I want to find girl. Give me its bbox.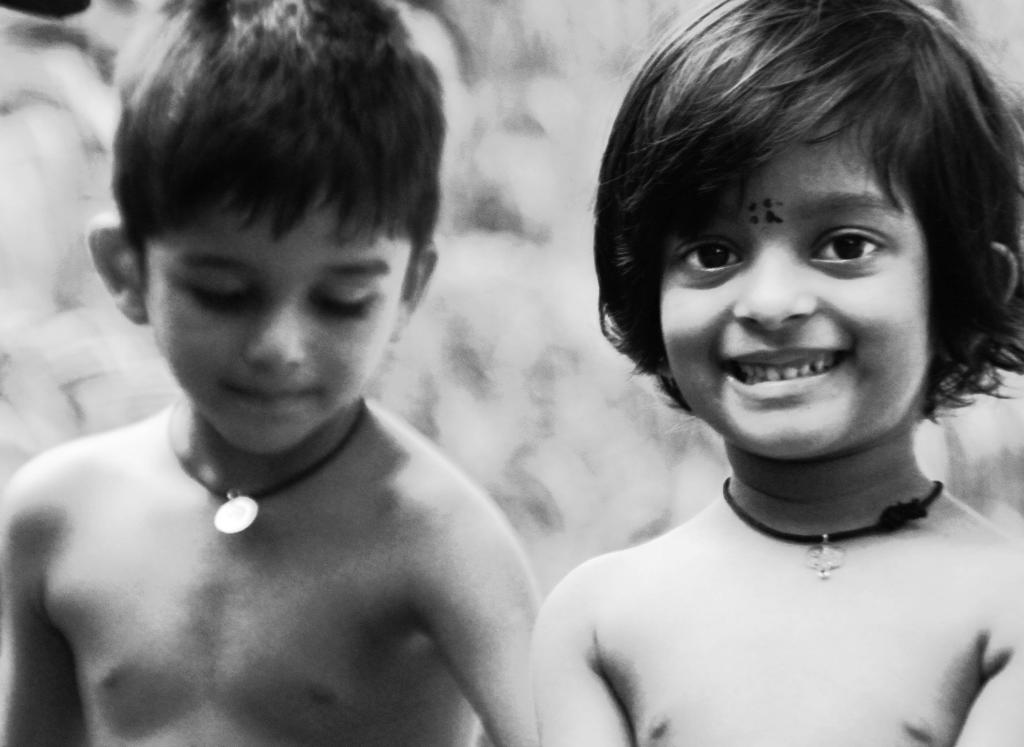
x1=474 y1=0 x2=1023 y2=719.
